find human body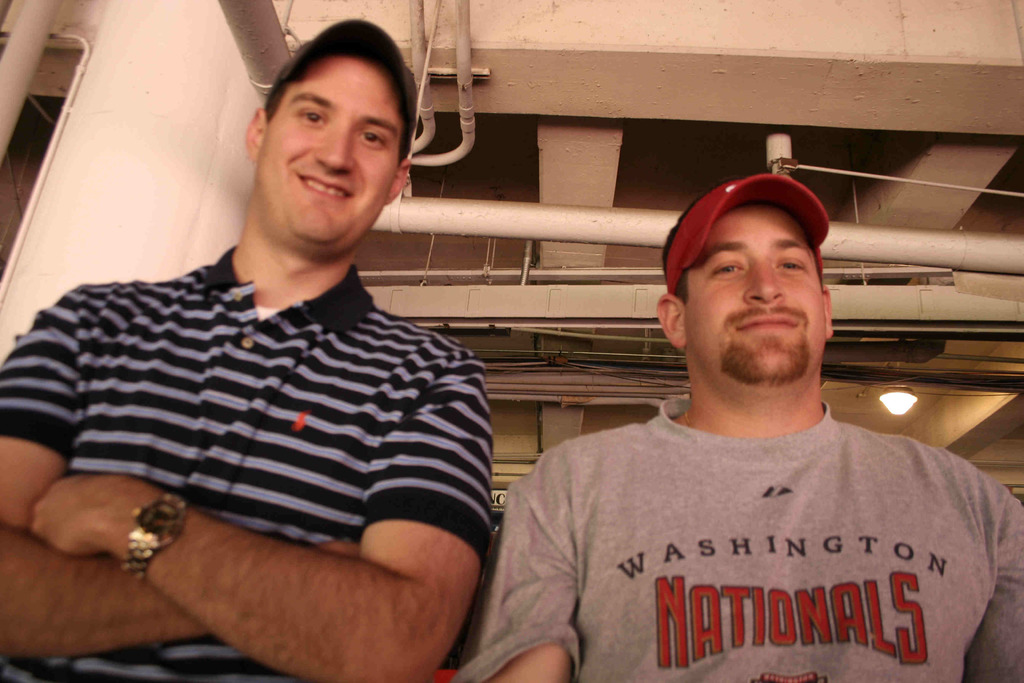
[0,96,548,682]
